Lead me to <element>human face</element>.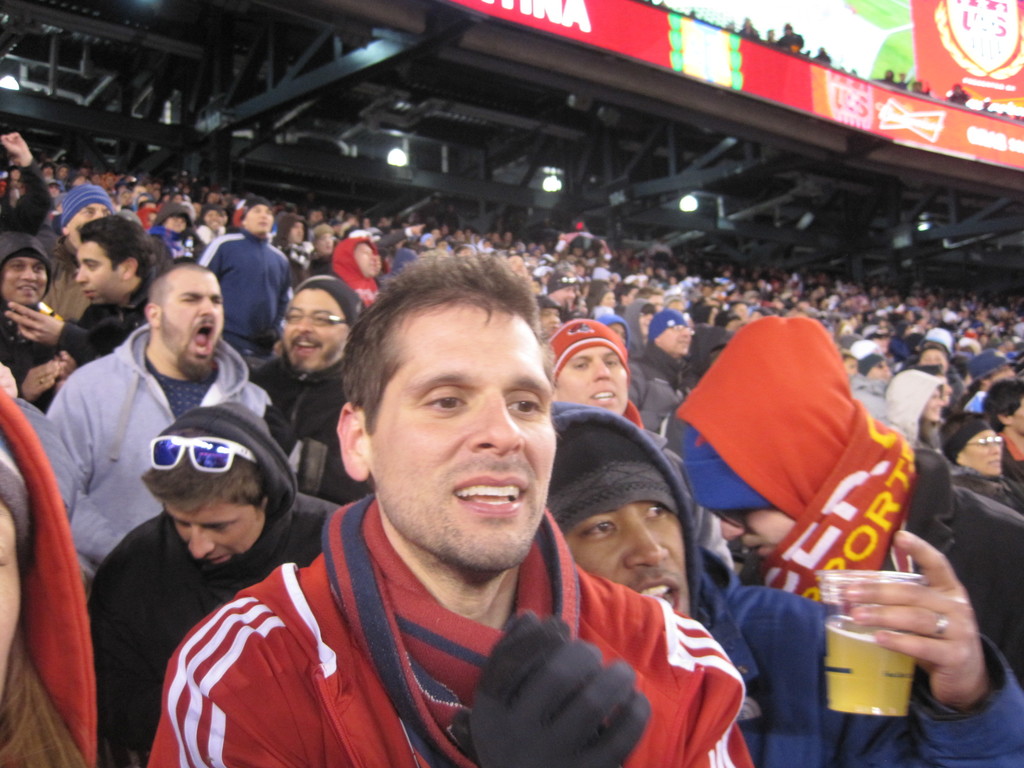
Lead to (left=560, top=349, right=627, bottom=411).
